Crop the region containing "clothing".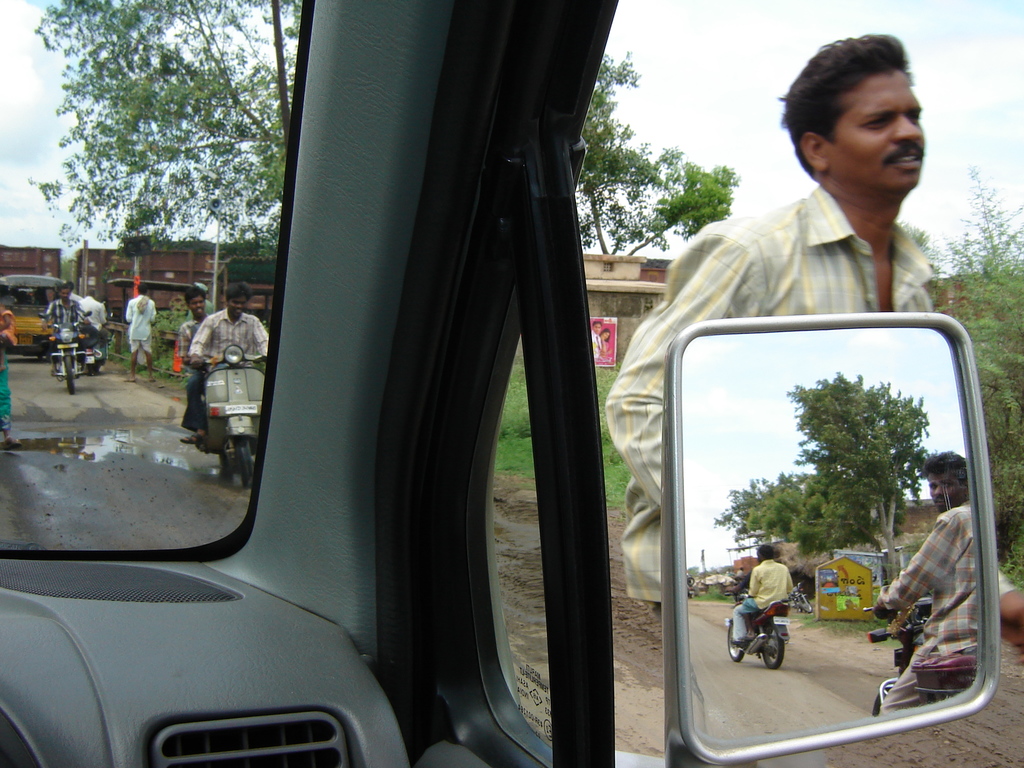
Crop region: {"left": 189, "top": 307, "right": 273, "bottom": 367}.
